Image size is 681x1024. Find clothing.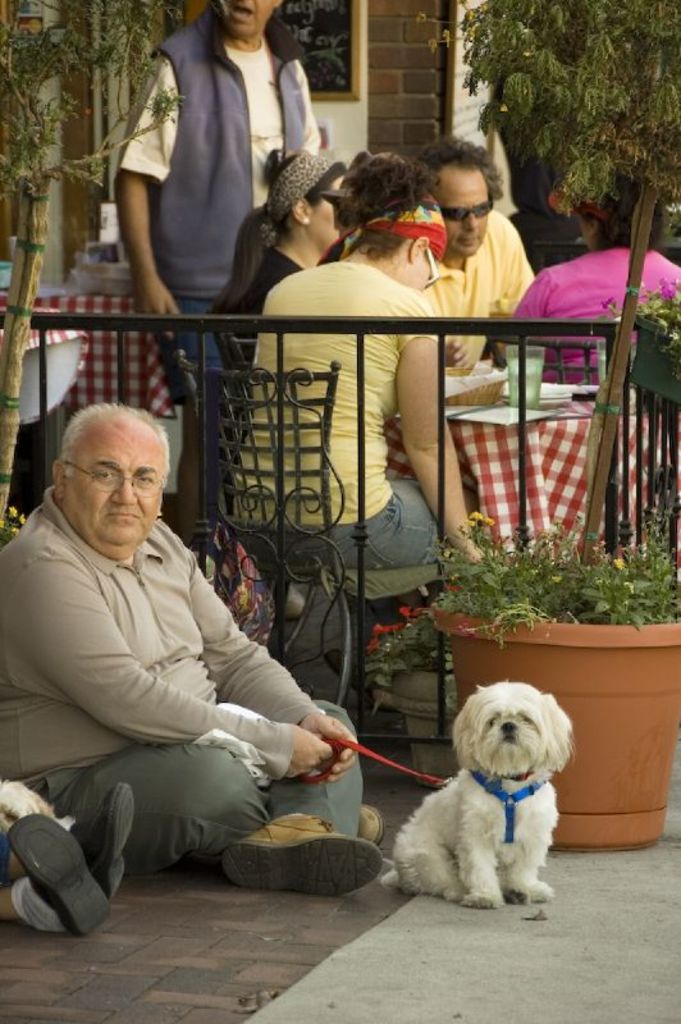
[x1=0, y1=474, x2=361, y2=874].
